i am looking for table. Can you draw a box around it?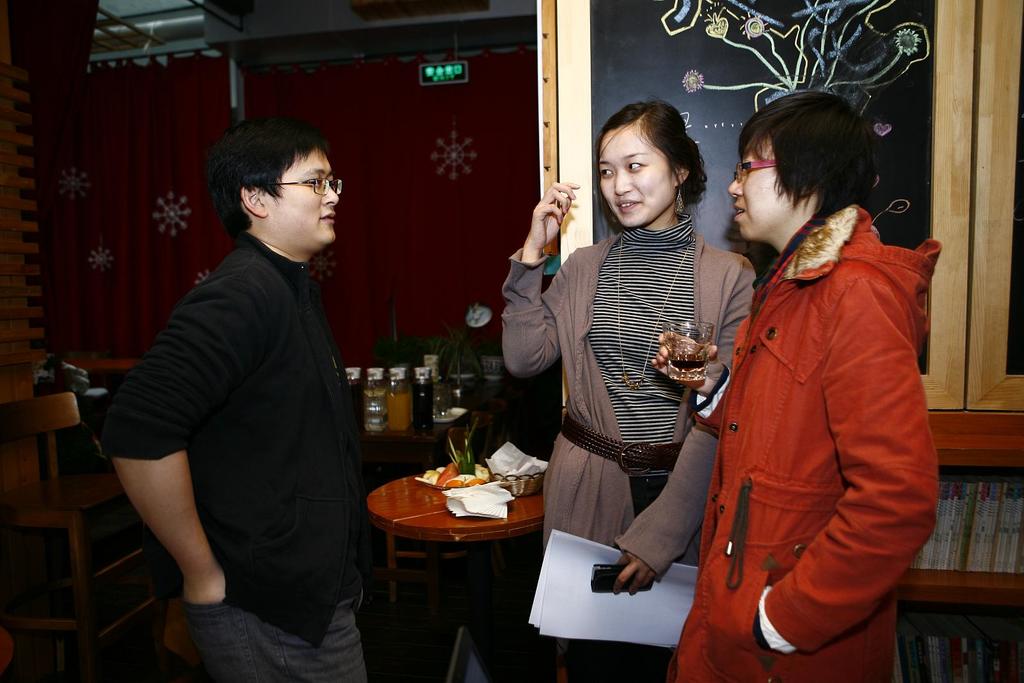
Sure, the bounding box is locate(368, 424, 561, 663).
